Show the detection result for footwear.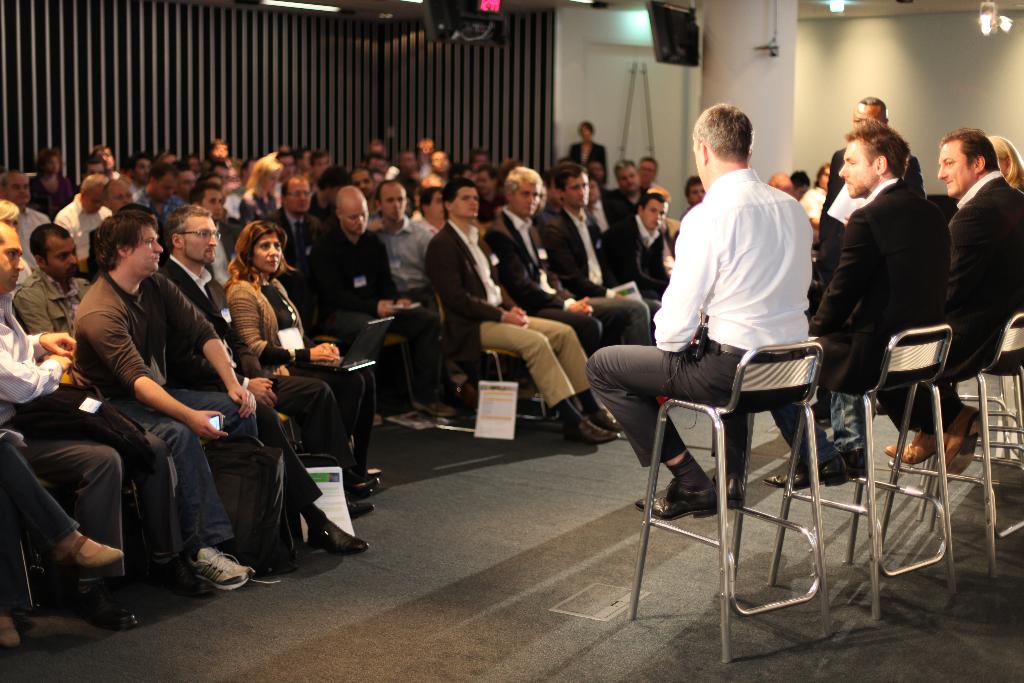
x1=350 y1=468 x2=380 y2=492.
